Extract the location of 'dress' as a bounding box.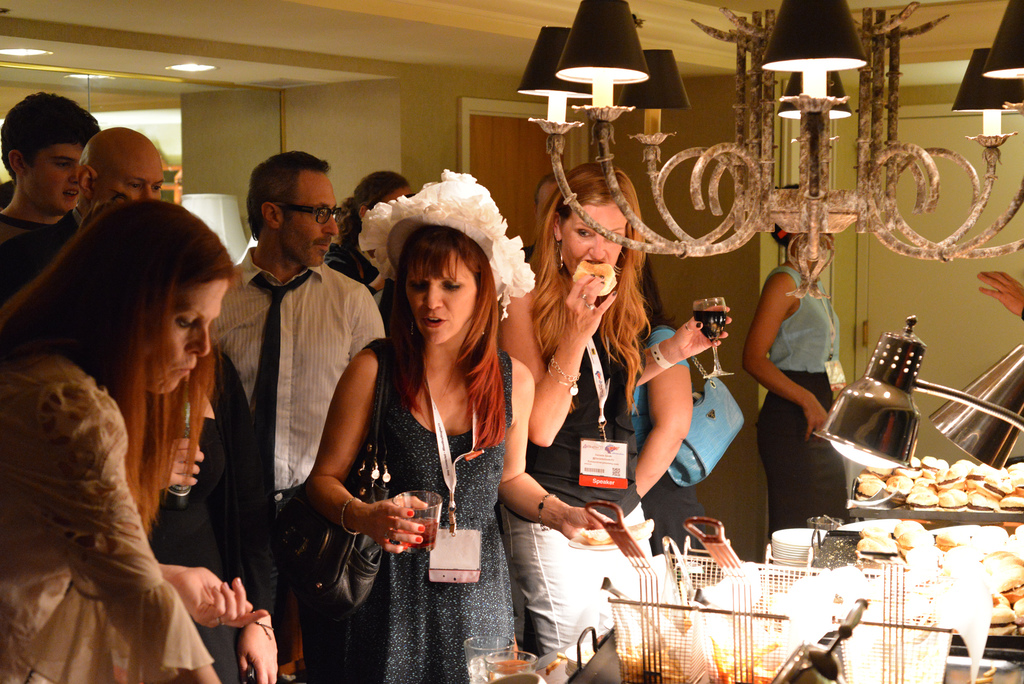
[0,355,218,683].
